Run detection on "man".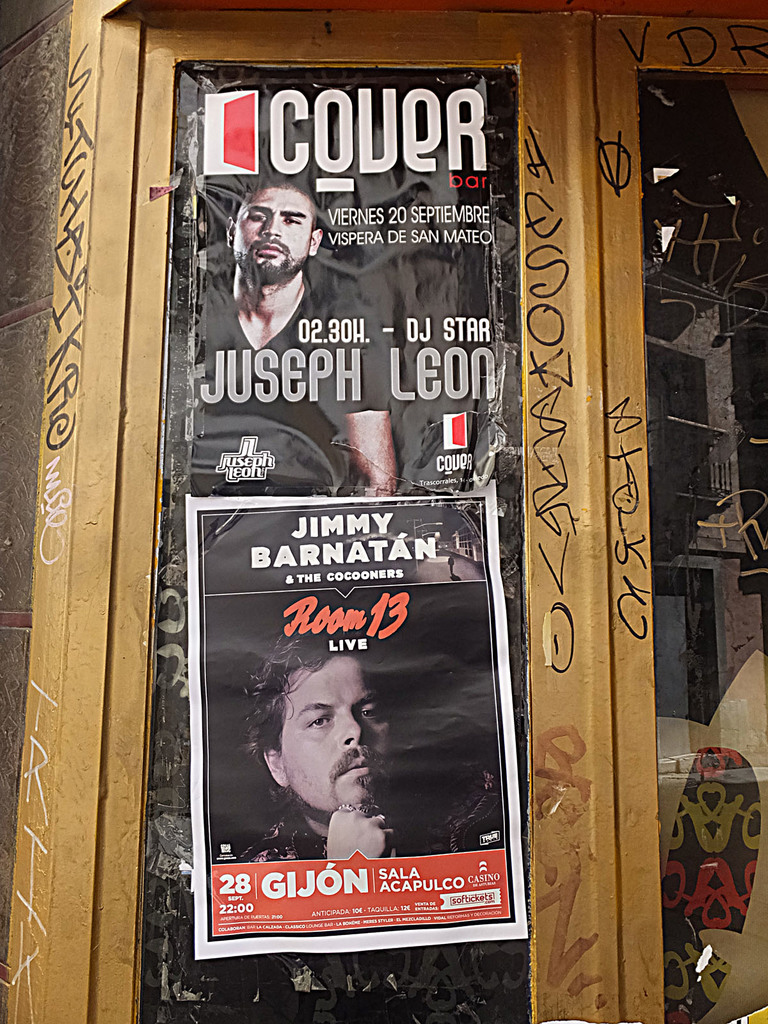
Result: (left=191, top=170, right=399, bottom=492).
